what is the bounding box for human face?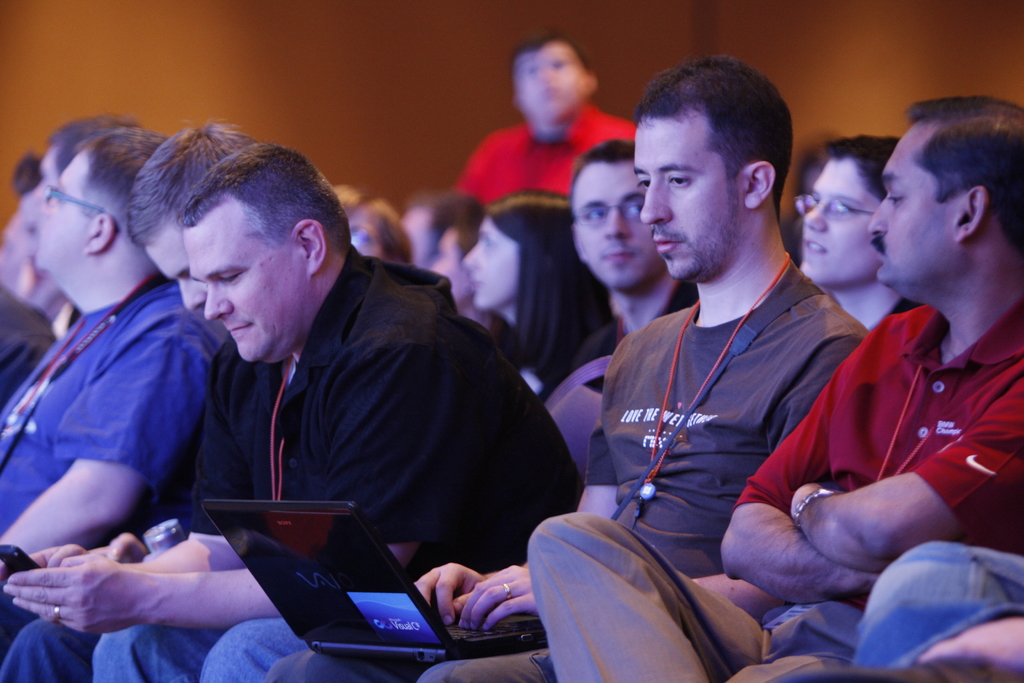
<region>788, 136, 897, 302</region>.
